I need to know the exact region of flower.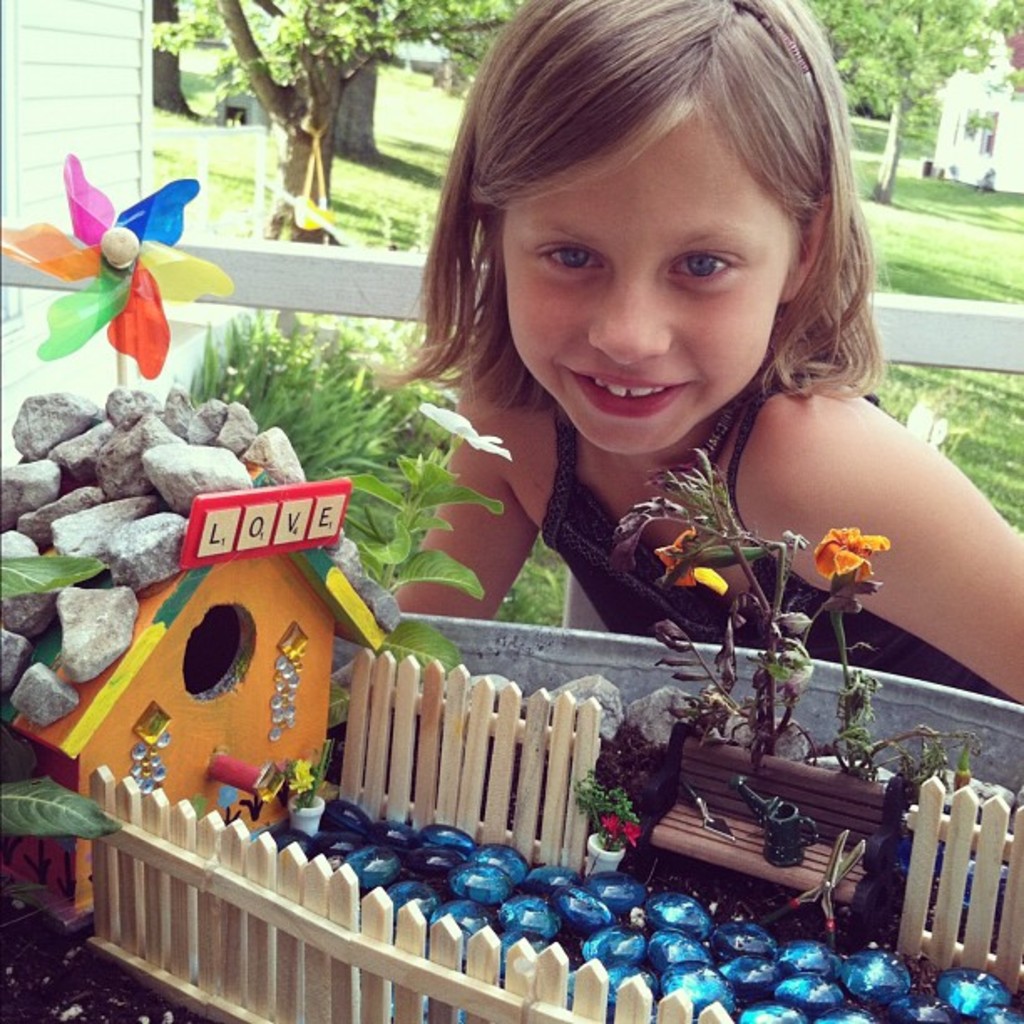
Region: <box>288,756,308,795</box>.
